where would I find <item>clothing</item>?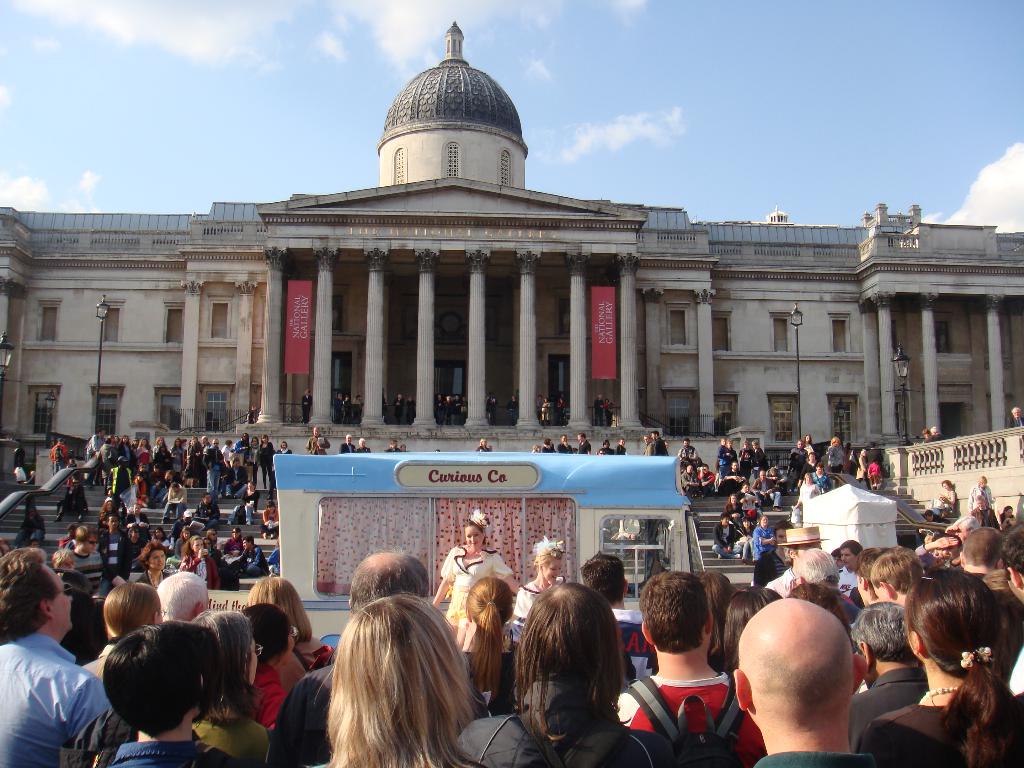
At left=56, top=482, right=89, bottom=508.
